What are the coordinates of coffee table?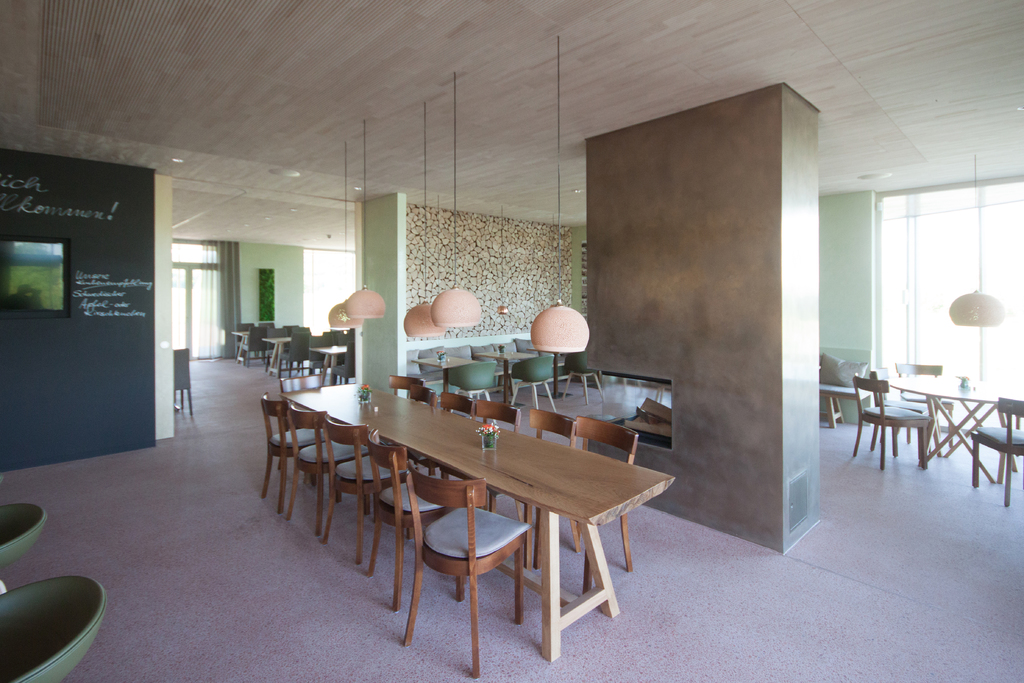
rect(229, 331, 255, 368).
